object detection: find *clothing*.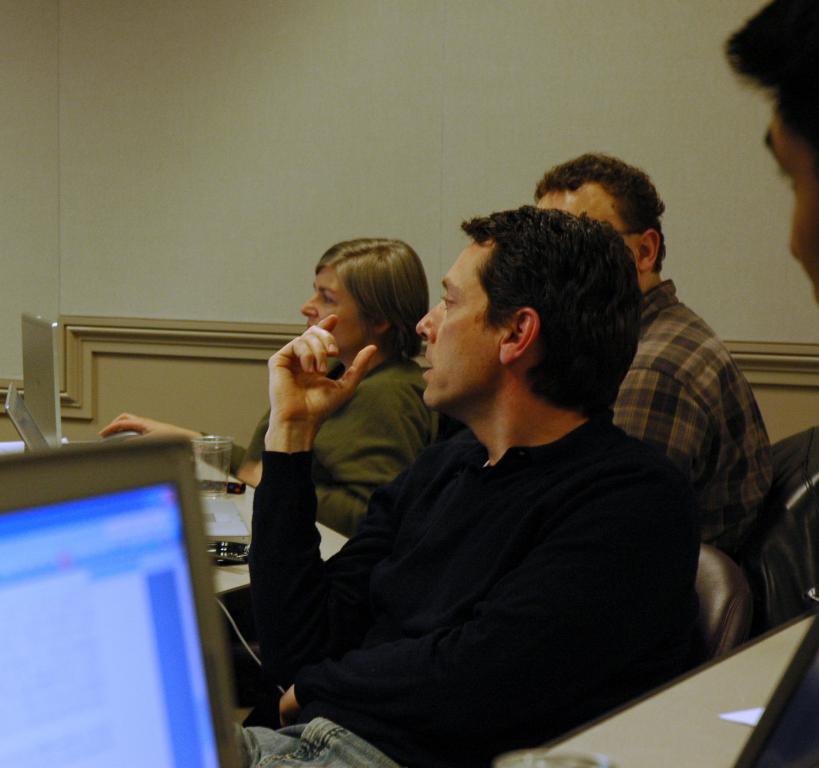
607:280:782:564.
